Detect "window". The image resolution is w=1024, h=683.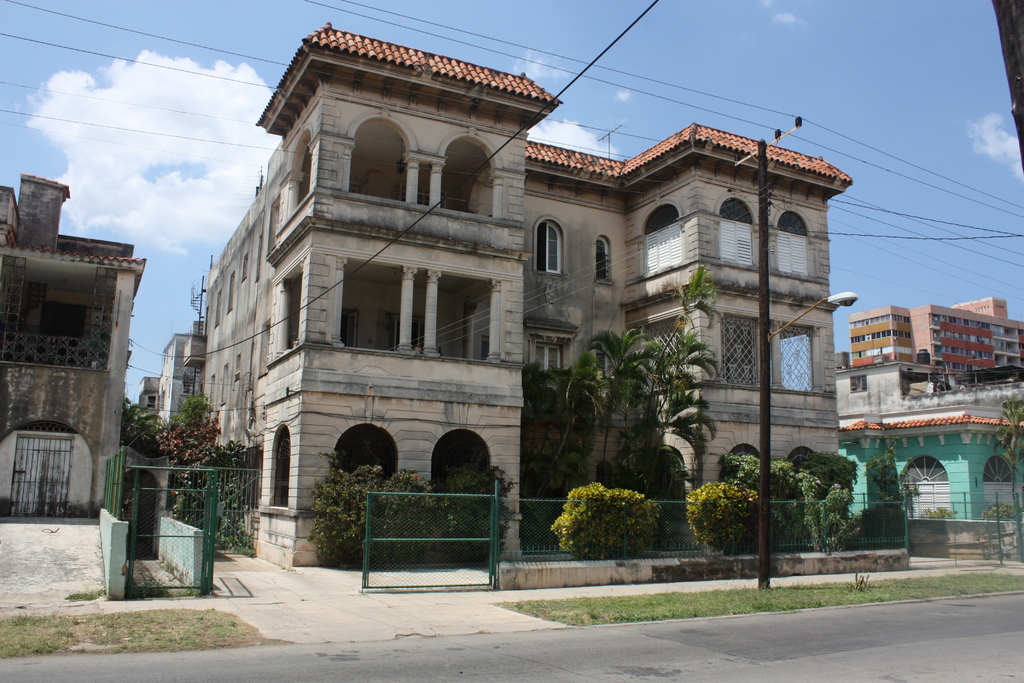
box(849, 374, 870, 391).
